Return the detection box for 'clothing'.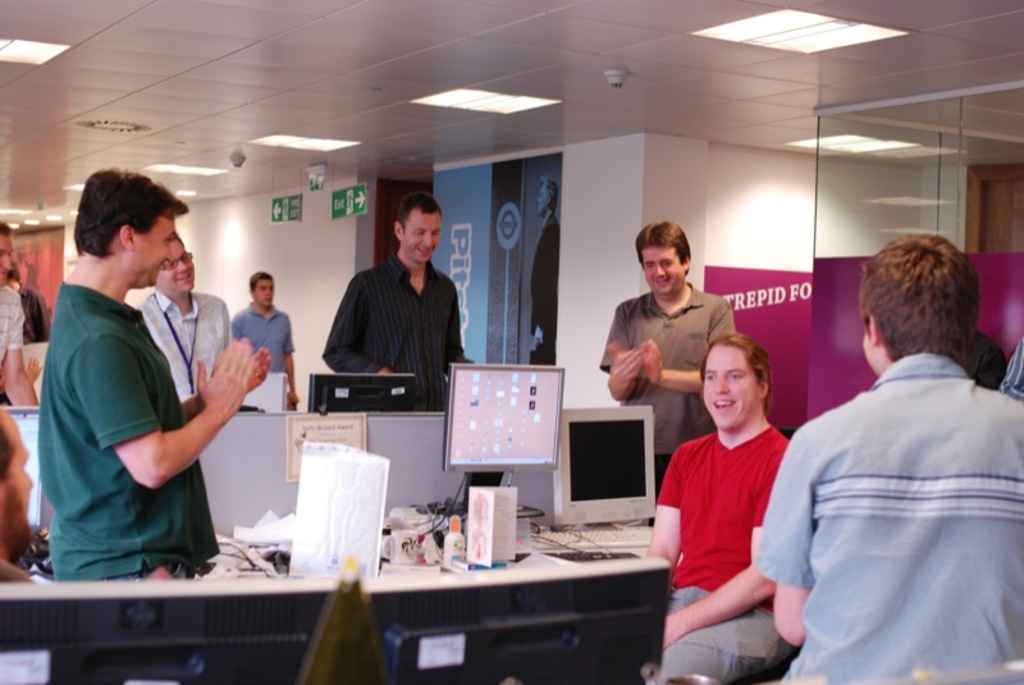
box(780, 312, 1004, 671).
